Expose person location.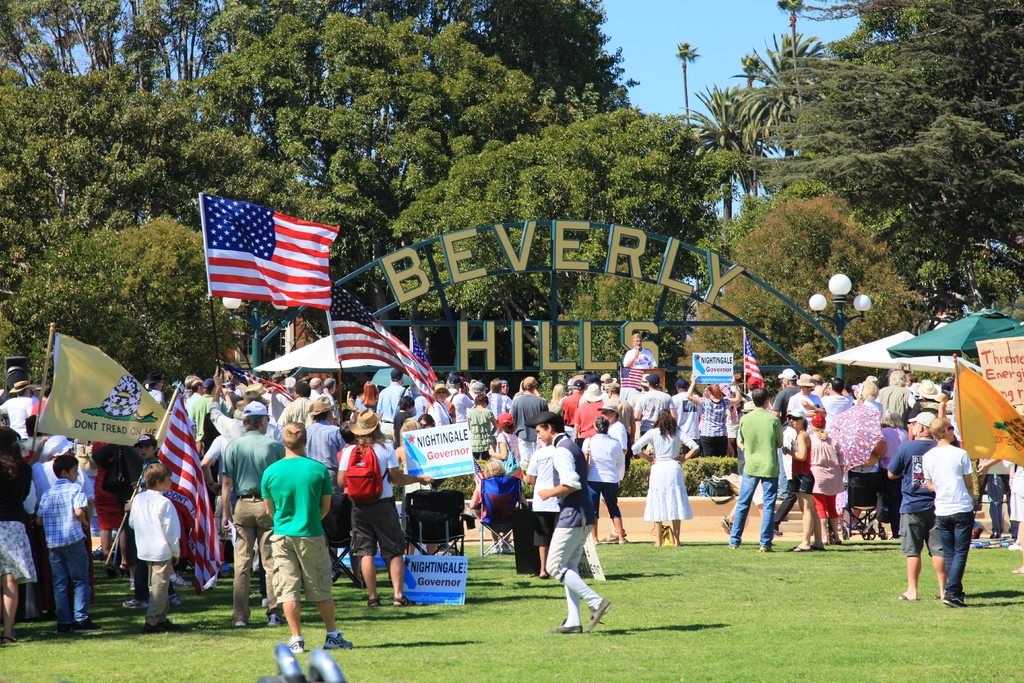
Exposed at box(335, 403, 413, 604).
